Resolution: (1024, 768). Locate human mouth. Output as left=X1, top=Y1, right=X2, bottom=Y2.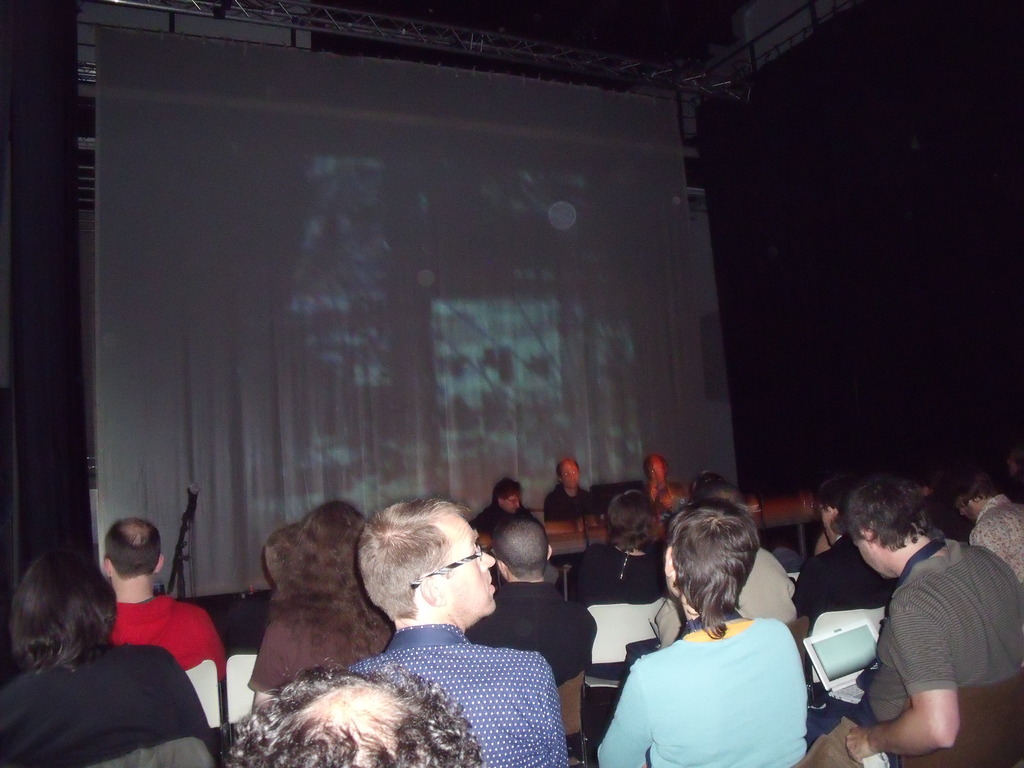
left=489, top=578, right=494, bottom=591.
